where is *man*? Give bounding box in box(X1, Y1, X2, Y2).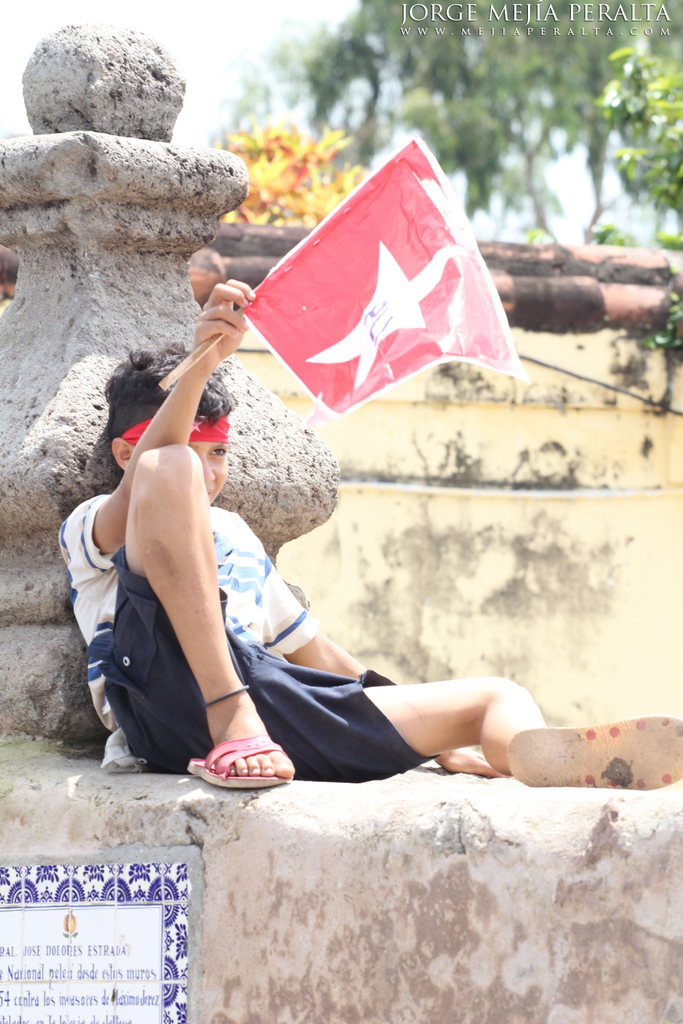
box(49, 323, 682, 823).
